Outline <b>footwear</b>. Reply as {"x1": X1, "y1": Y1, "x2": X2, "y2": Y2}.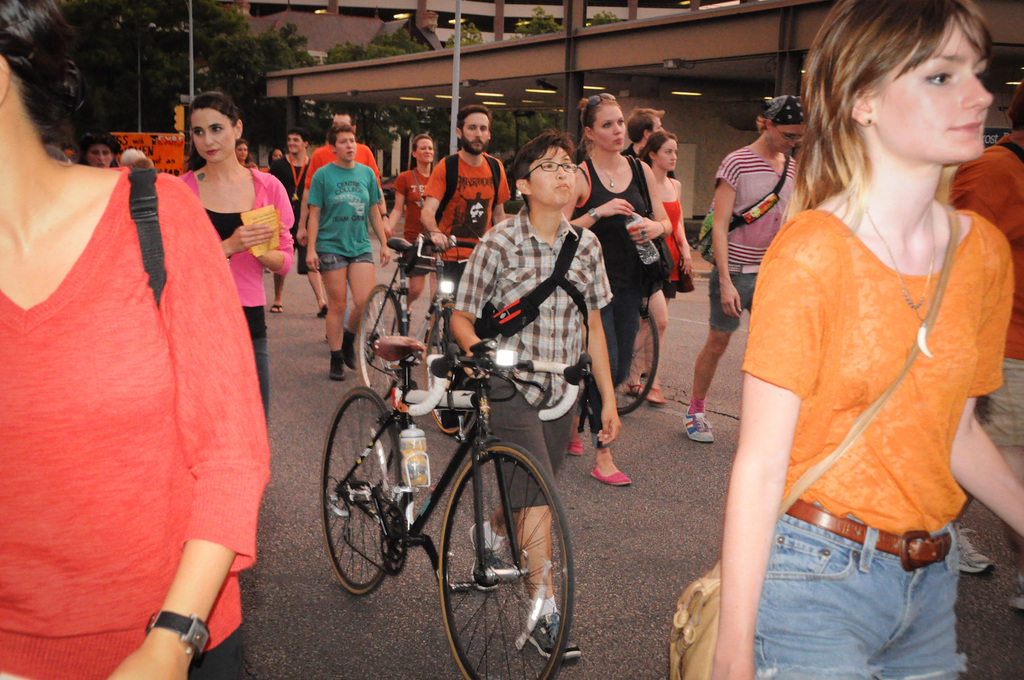
{"x1": 343, "y1": 329, "x2": 354, "y2": 372}.
